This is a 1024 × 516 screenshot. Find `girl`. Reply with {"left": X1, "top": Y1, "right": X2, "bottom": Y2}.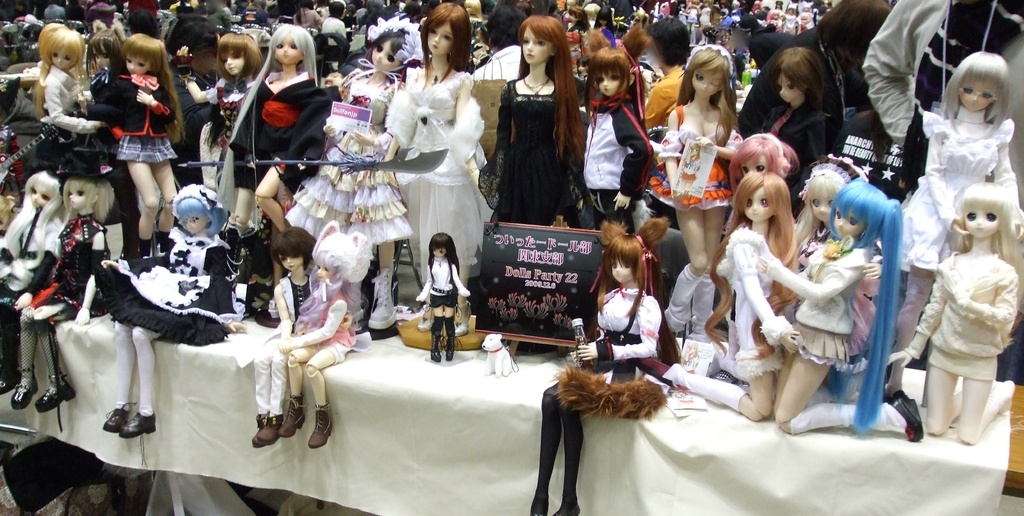
{"left": 18, "top": 153, "right": 114, "bottom": 406}.
